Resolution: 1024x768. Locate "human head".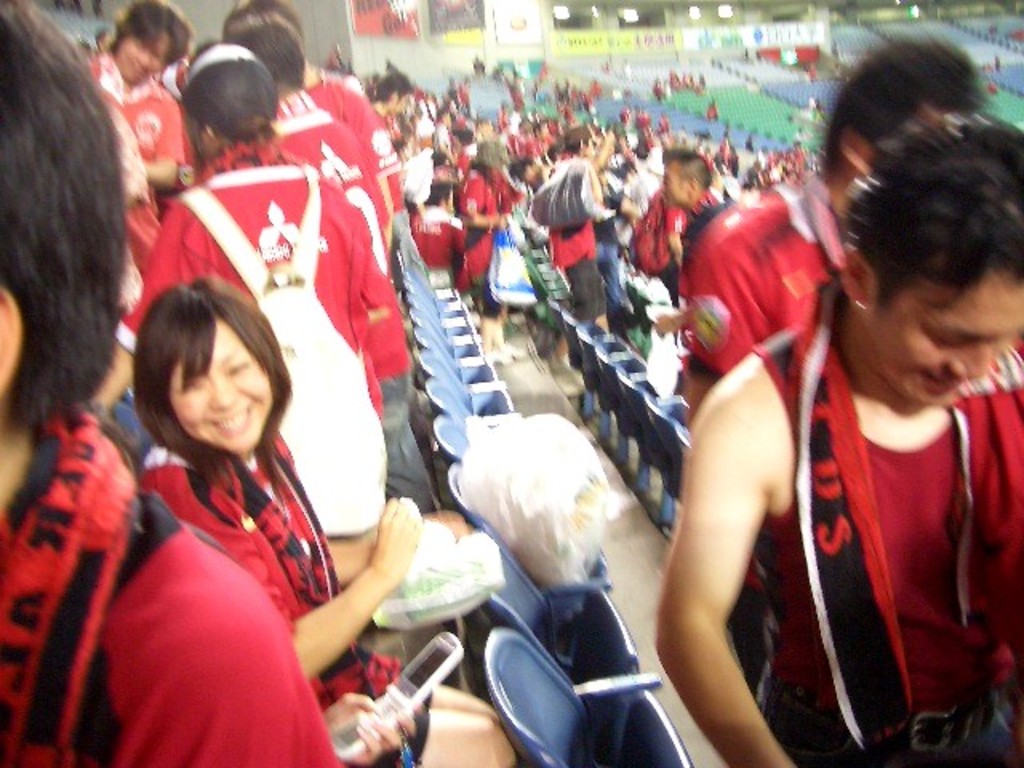
(left=178, top=40, right=280, bottom=160).
